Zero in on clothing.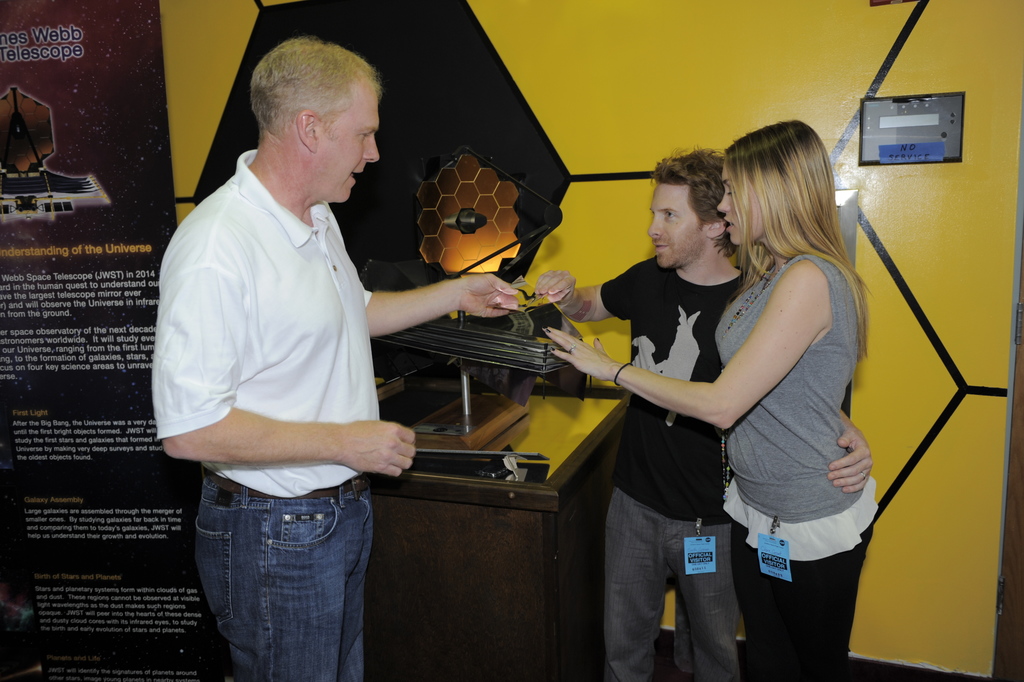
Zeroed in: crop(156, 144, 384, 681).
